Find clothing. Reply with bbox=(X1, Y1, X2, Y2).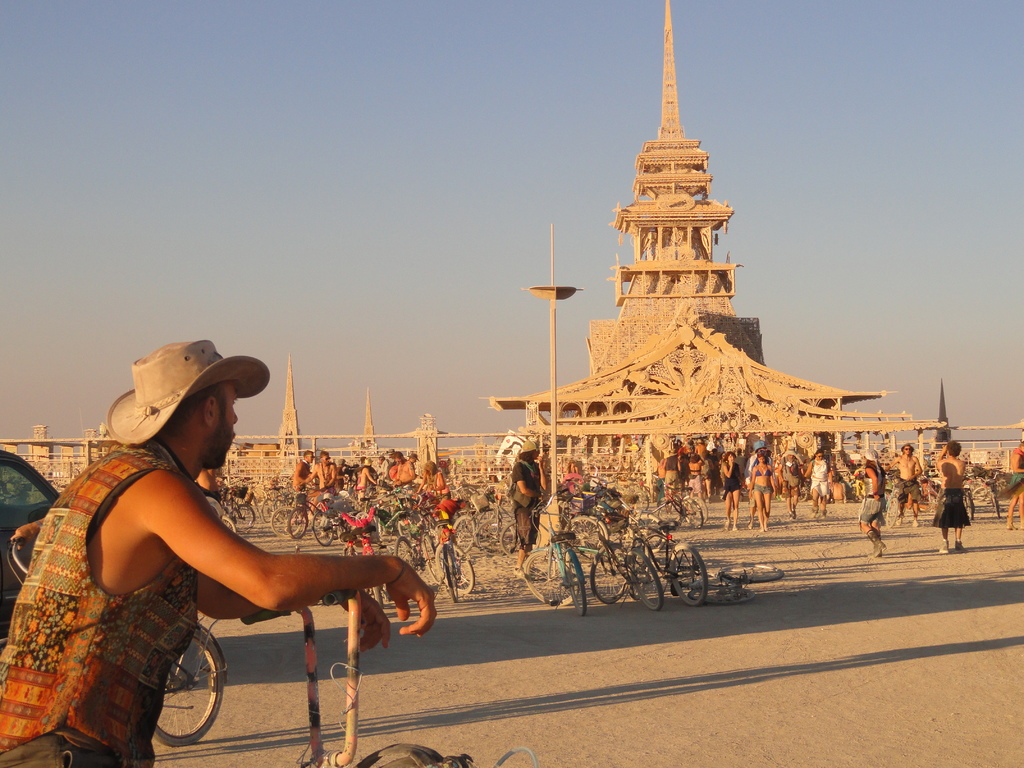
bbox=(896, 474, 922, 509).
